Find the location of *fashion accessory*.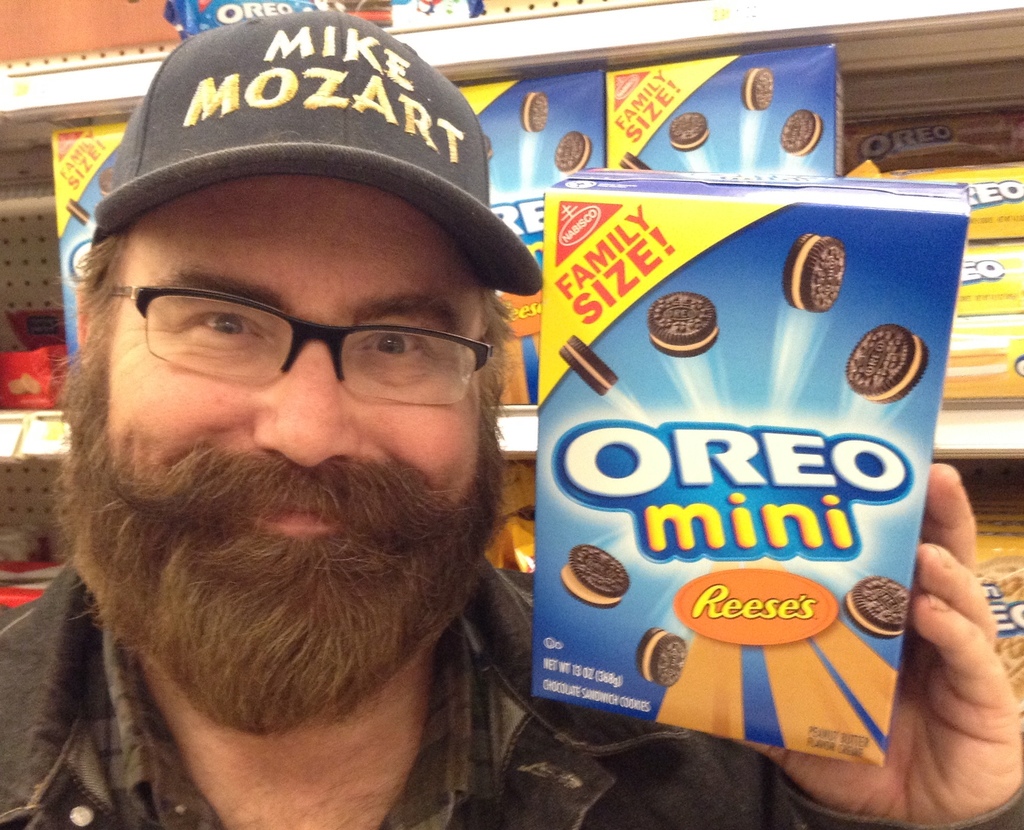
Location: 92, 12, 546, 300.
